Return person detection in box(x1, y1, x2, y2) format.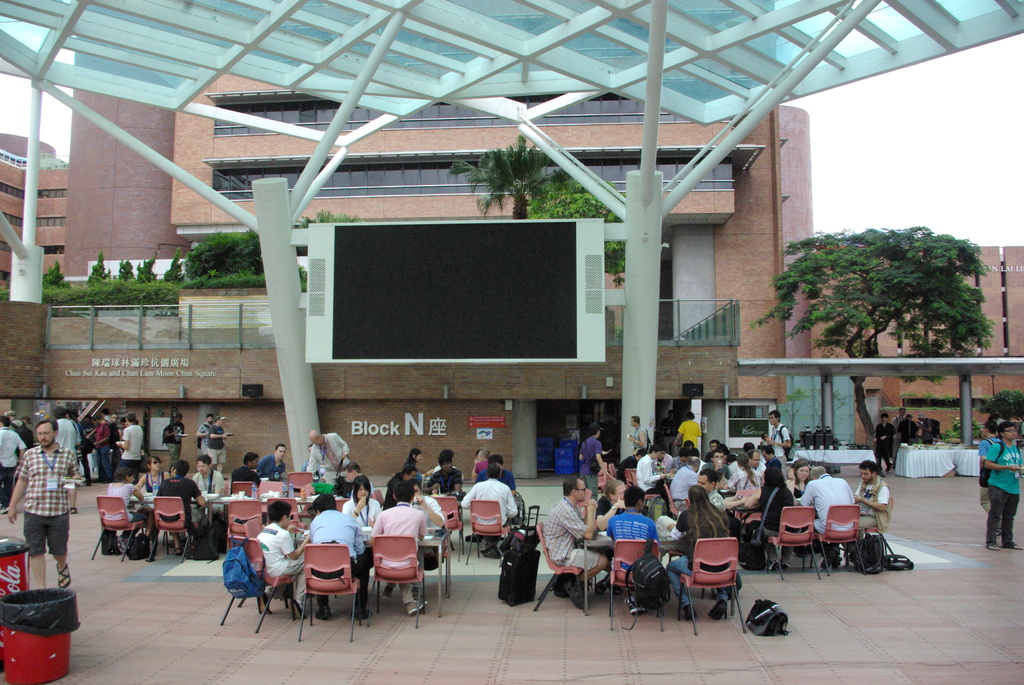
box(662, 484, 742, 620).
